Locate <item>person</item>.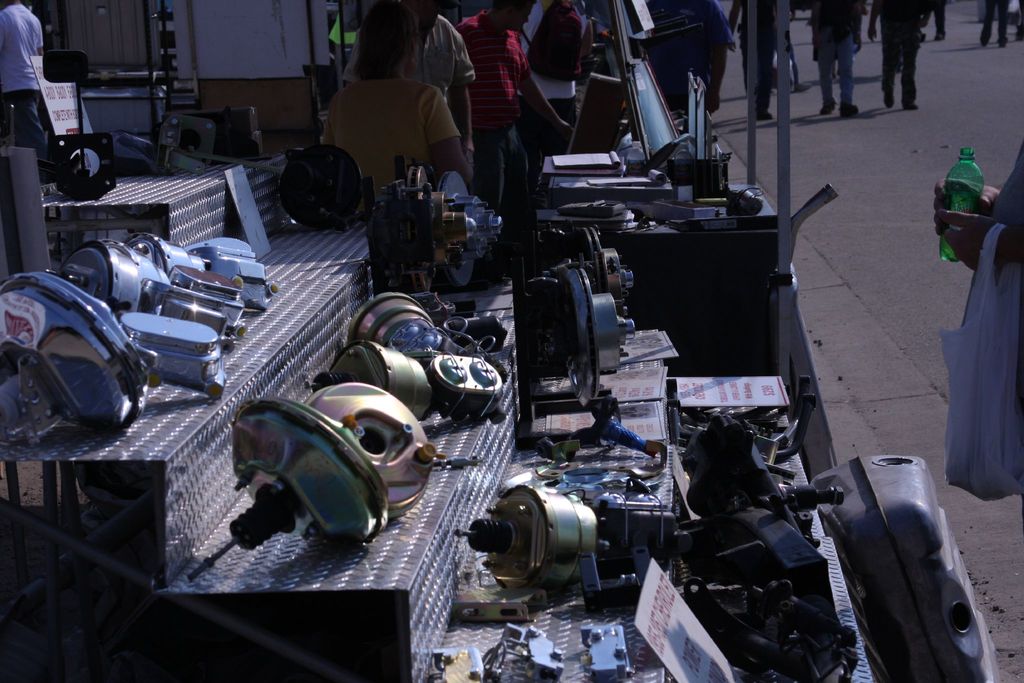
Bounding box: (x1=980, y1=0, x2=1008, y2=51).
